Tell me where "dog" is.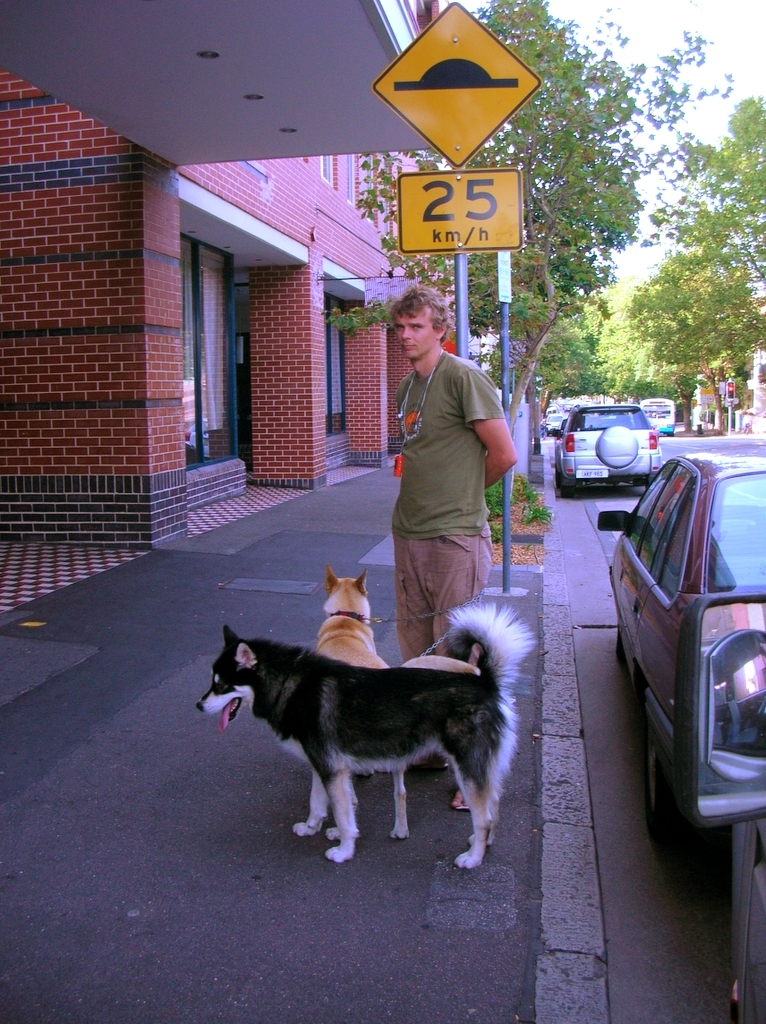
"dog" is at 292,570,409,841.
